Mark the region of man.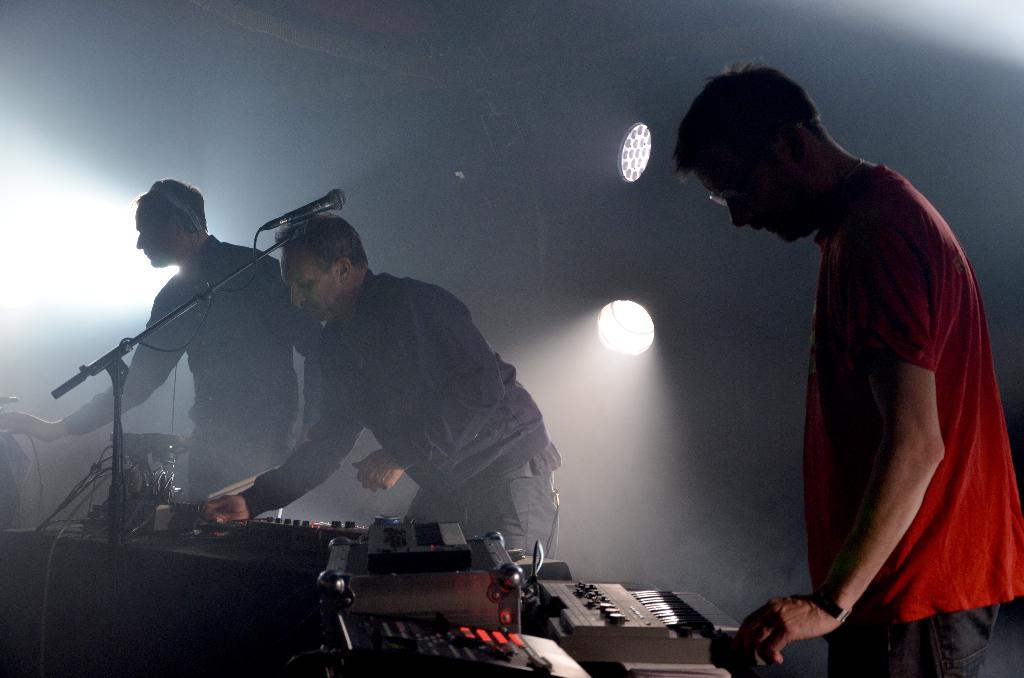
Region: box=[668, 58, 1023, 677].
